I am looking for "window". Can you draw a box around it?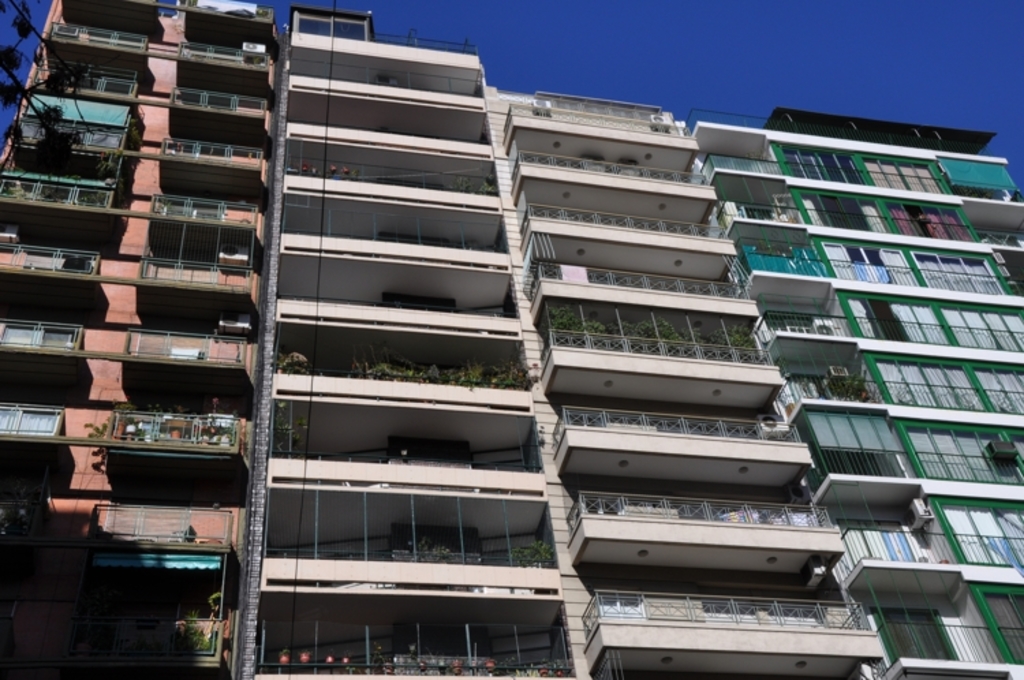
Sure, the bounding box is <bbox>863, 356, 1023, 403</bbox>.
